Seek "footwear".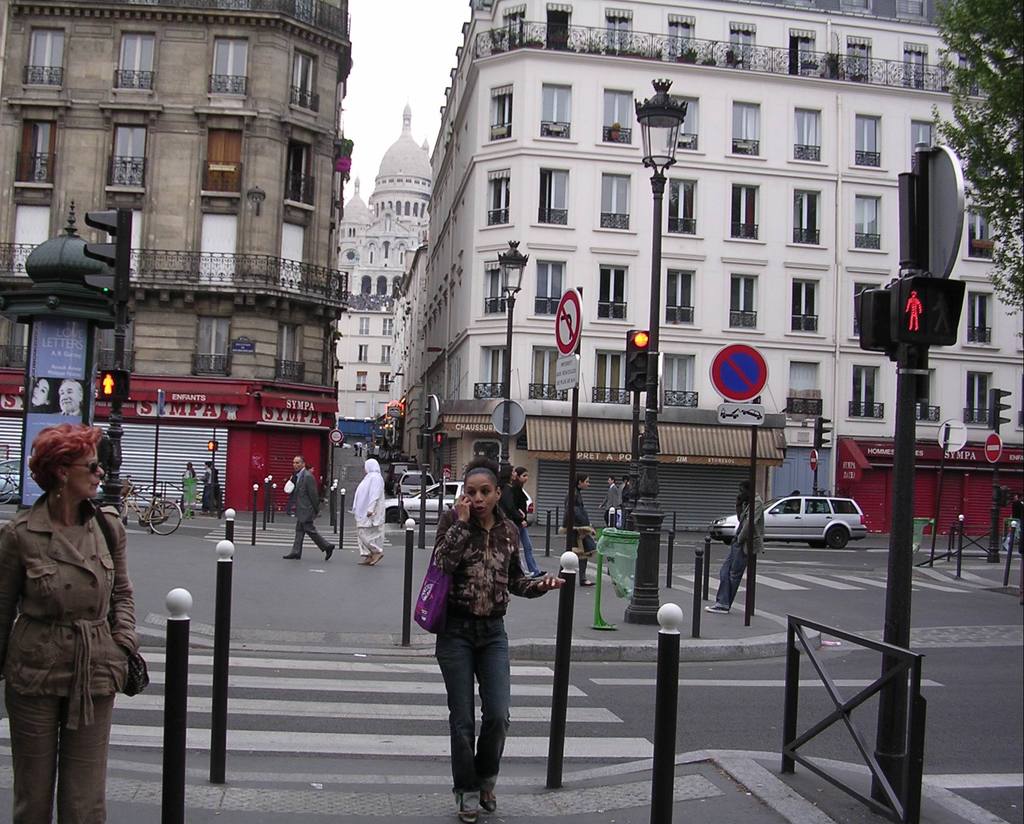
box(581, 579, 596, 588).
